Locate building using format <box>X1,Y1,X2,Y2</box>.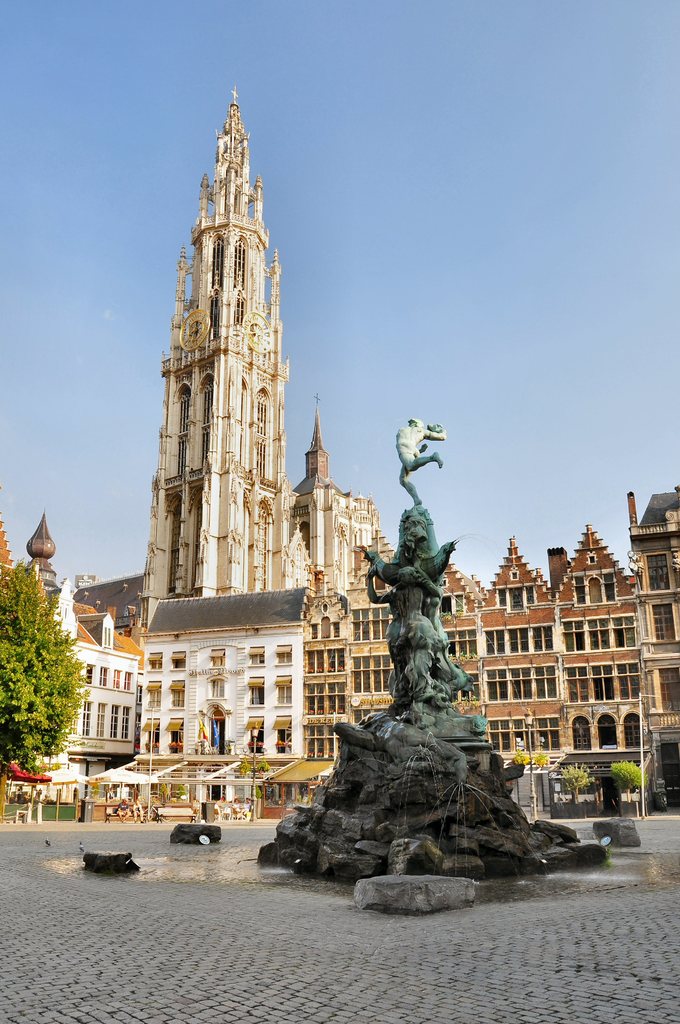
<box>142,588,316,818</box>.
